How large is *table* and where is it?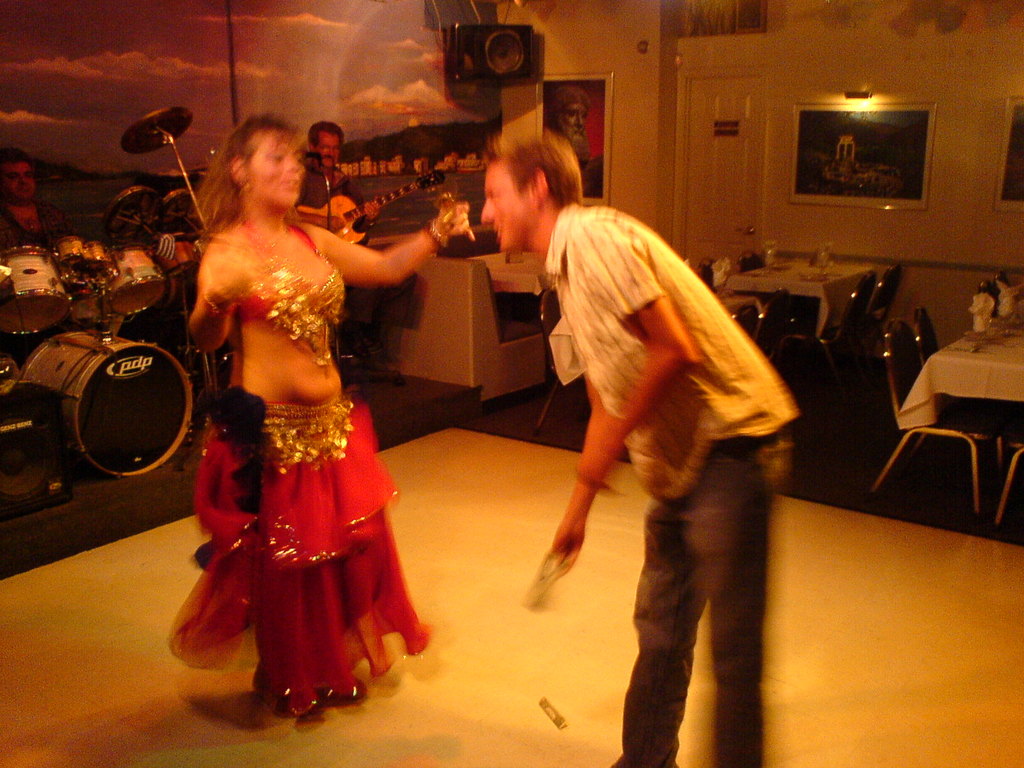
Bounding box: box=[893, 308, 1023, 433].
